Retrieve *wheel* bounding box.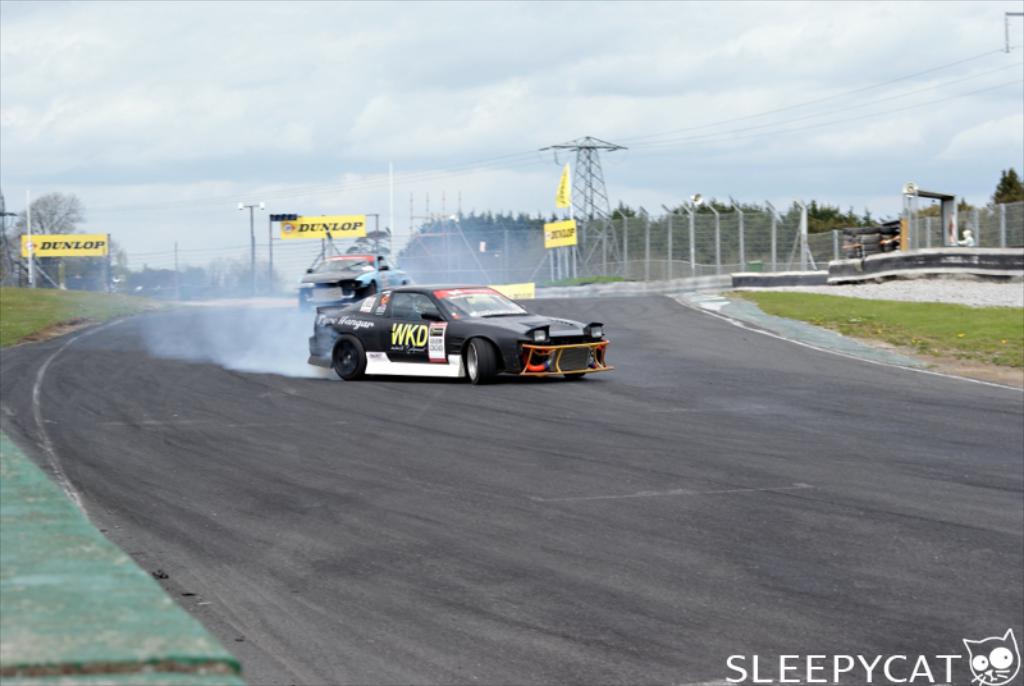
Bounding box: 463:338:495:383.
